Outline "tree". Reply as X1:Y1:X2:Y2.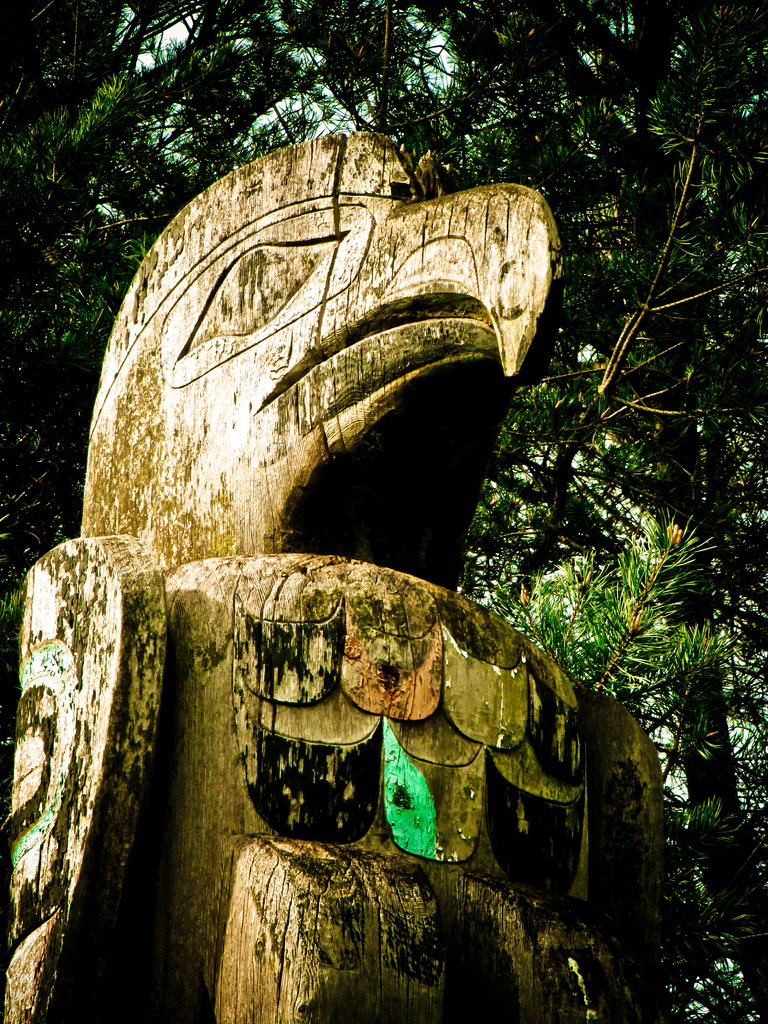
505:155:748:929.
